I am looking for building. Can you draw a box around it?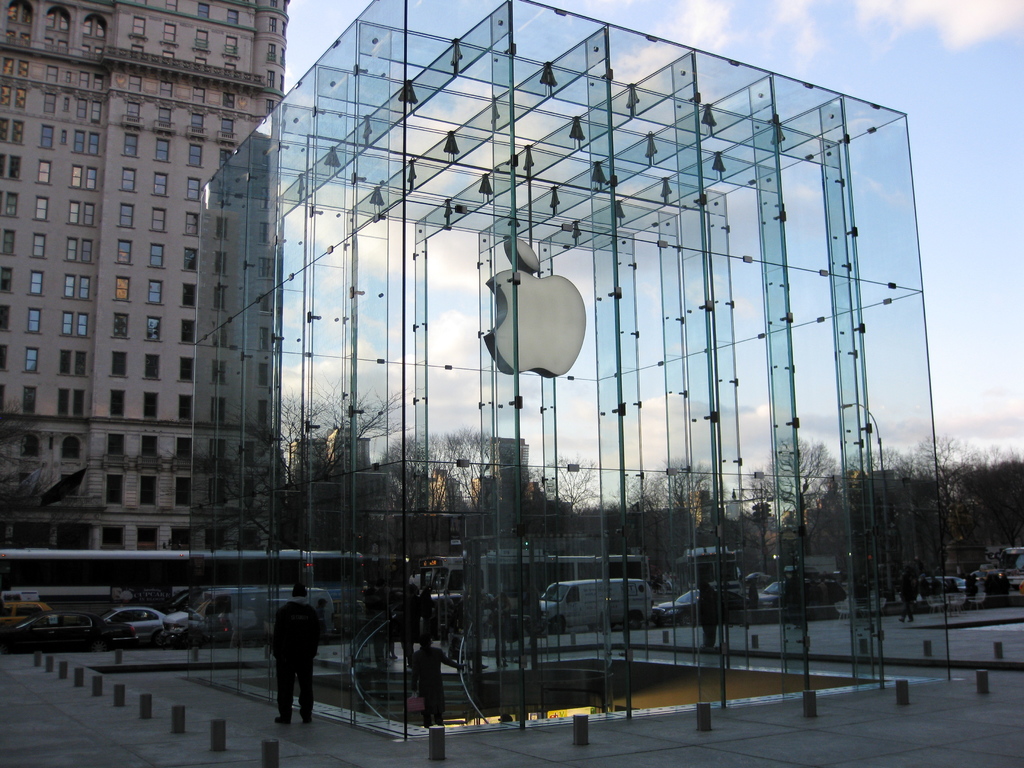
Sure, the bounding box is <box>0,0,288,552</box>.
